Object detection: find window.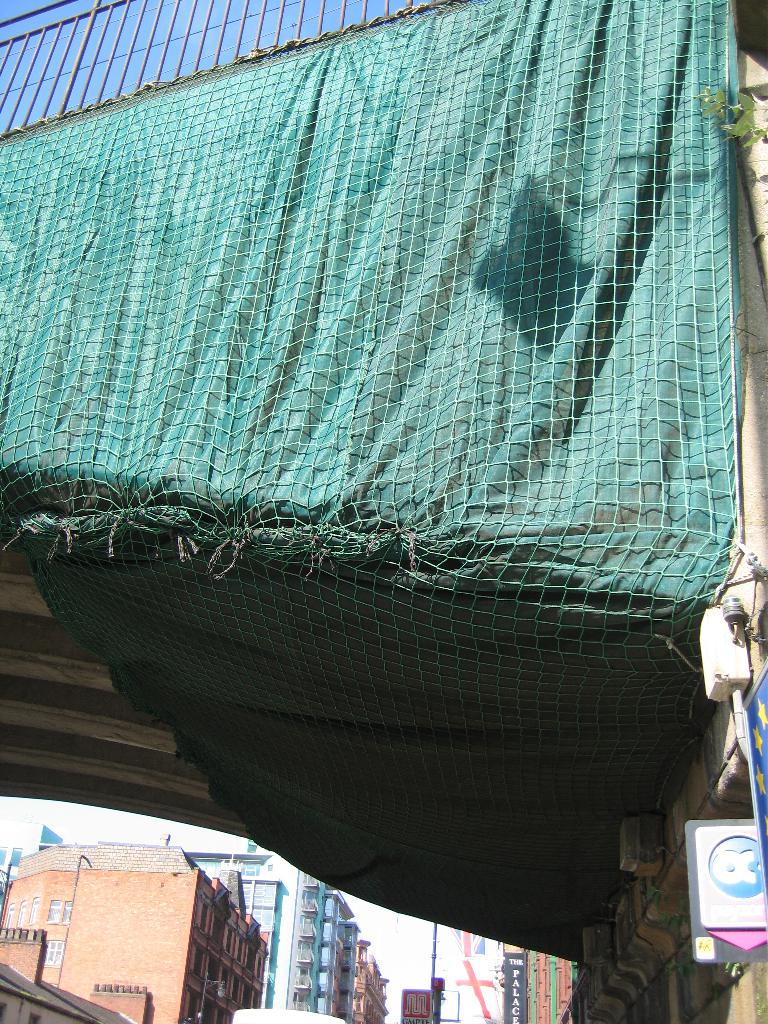
bbox(38, 824, 66, 851).
